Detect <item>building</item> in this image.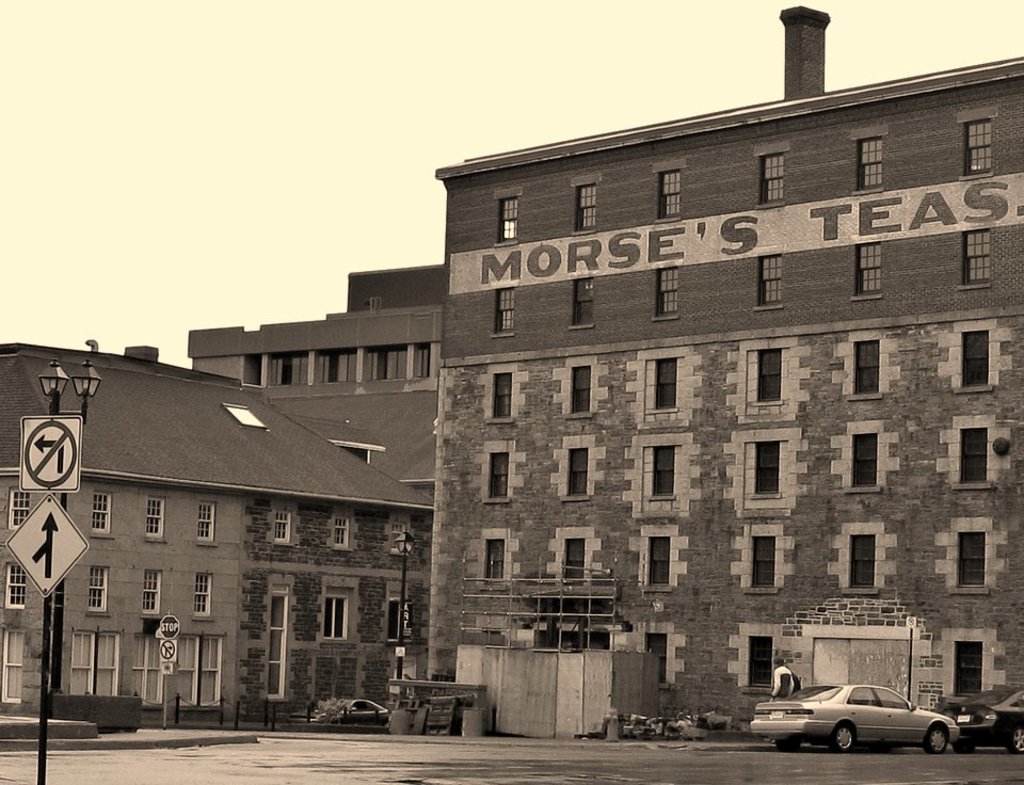
Detection: l=0, t=6, r=1019, b=709.
